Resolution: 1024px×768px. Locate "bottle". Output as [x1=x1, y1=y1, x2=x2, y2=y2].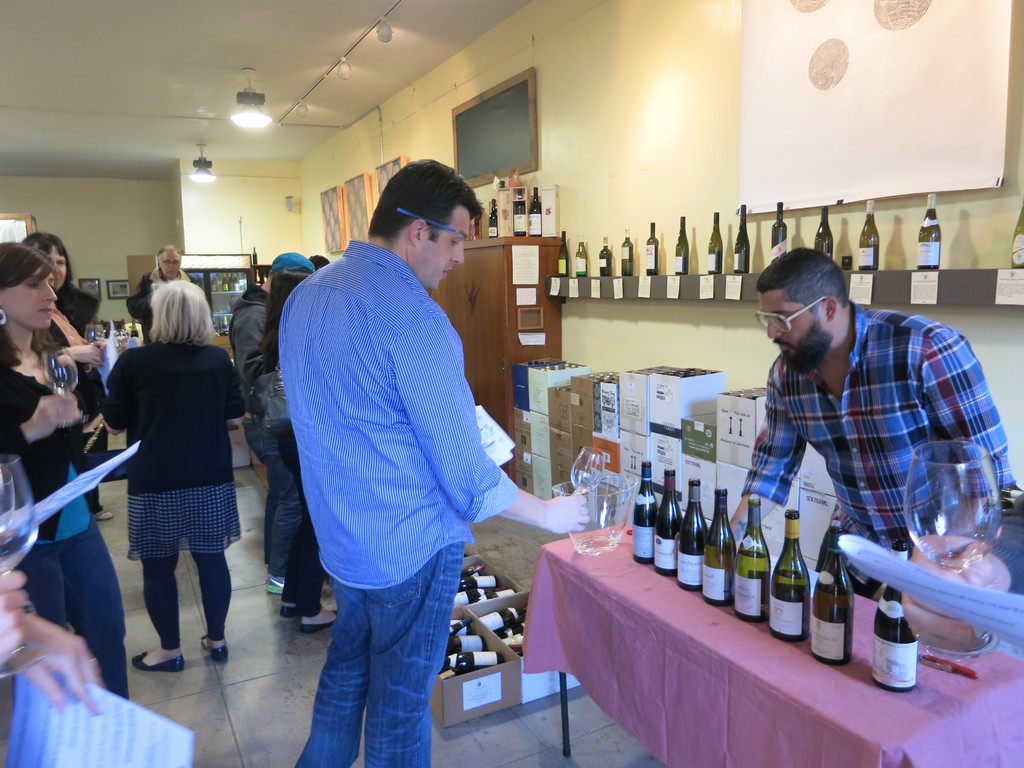
[x1=493, y1=625, x2=520, y2=644].
